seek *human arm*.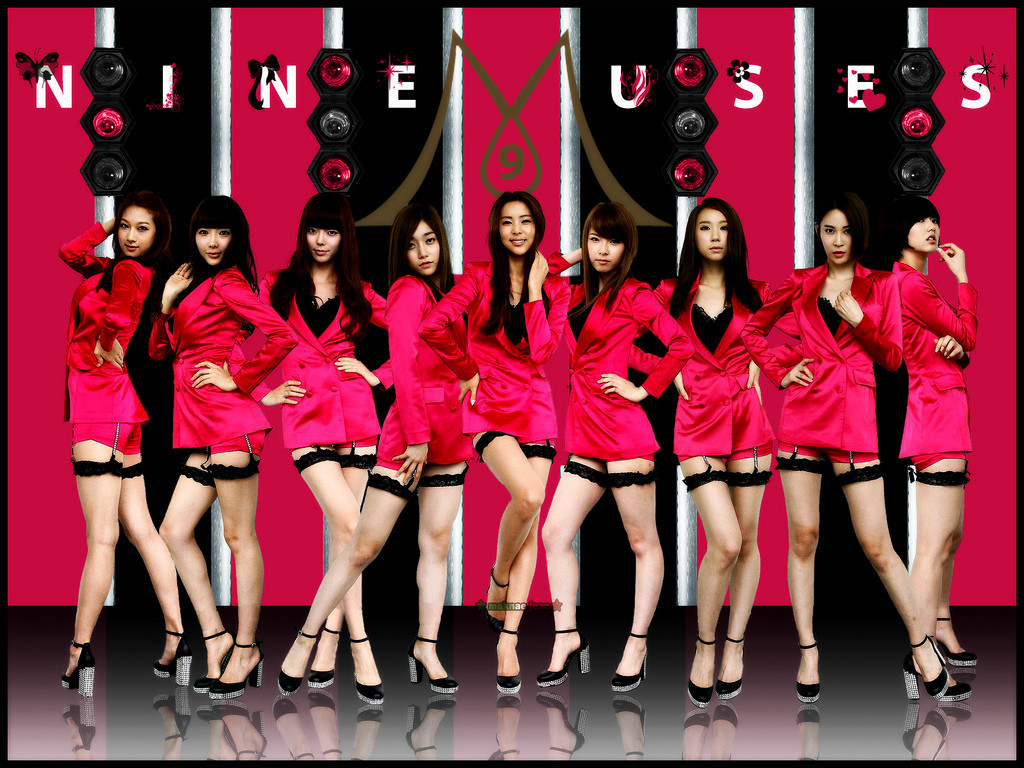
bbox=(629, 280, 691, 402).
